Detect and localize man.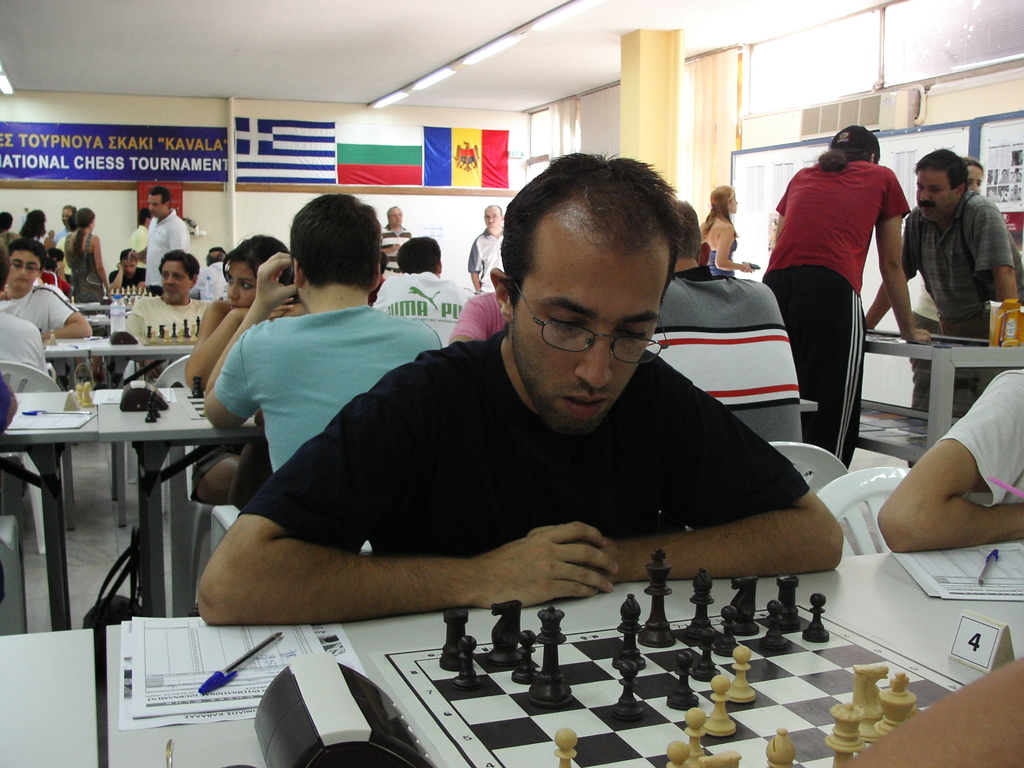
Localized at <box>129,249,212,388</box>.
